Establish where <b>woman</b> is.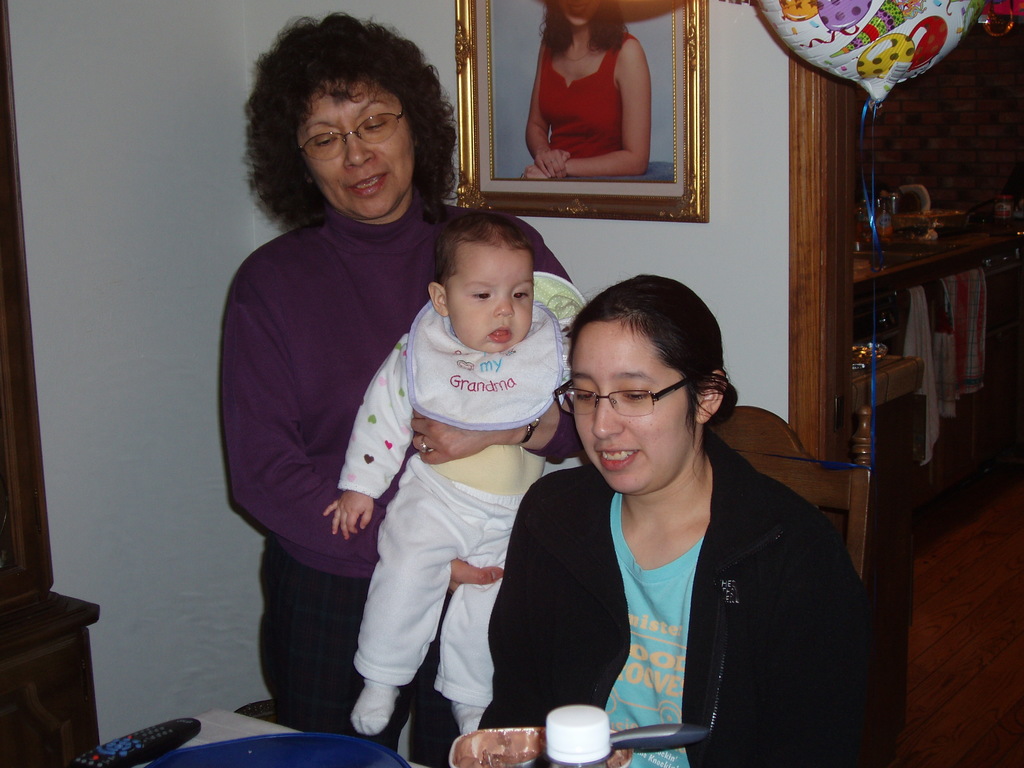
Established at (207,35,442,758).
